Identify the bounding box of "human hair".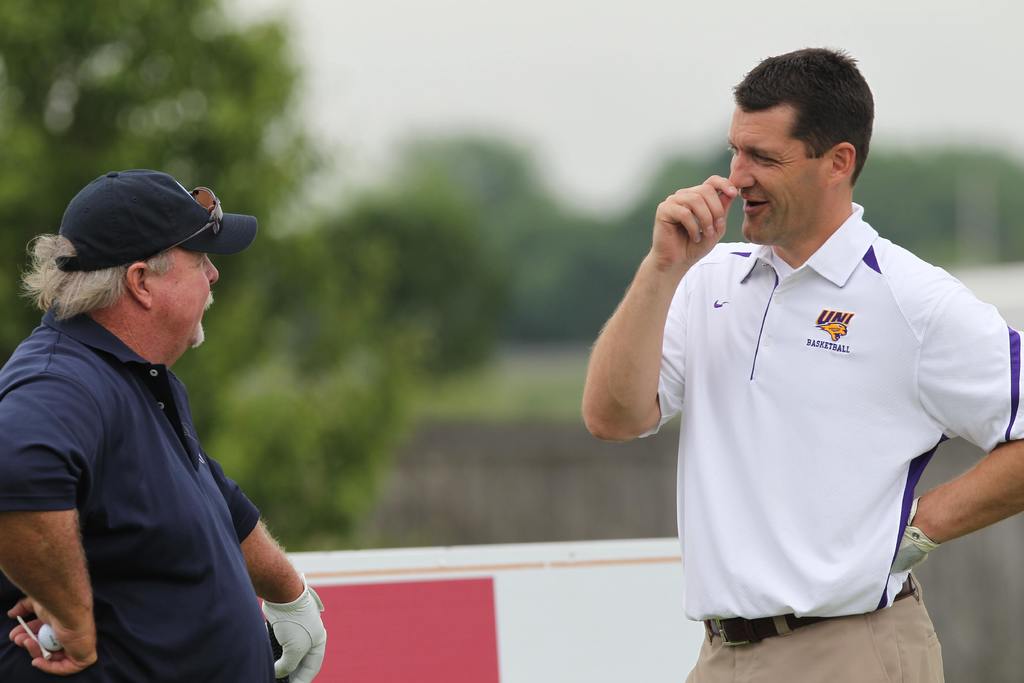
pyautogui.locateOnScreen(17, 231, 177, 324).
